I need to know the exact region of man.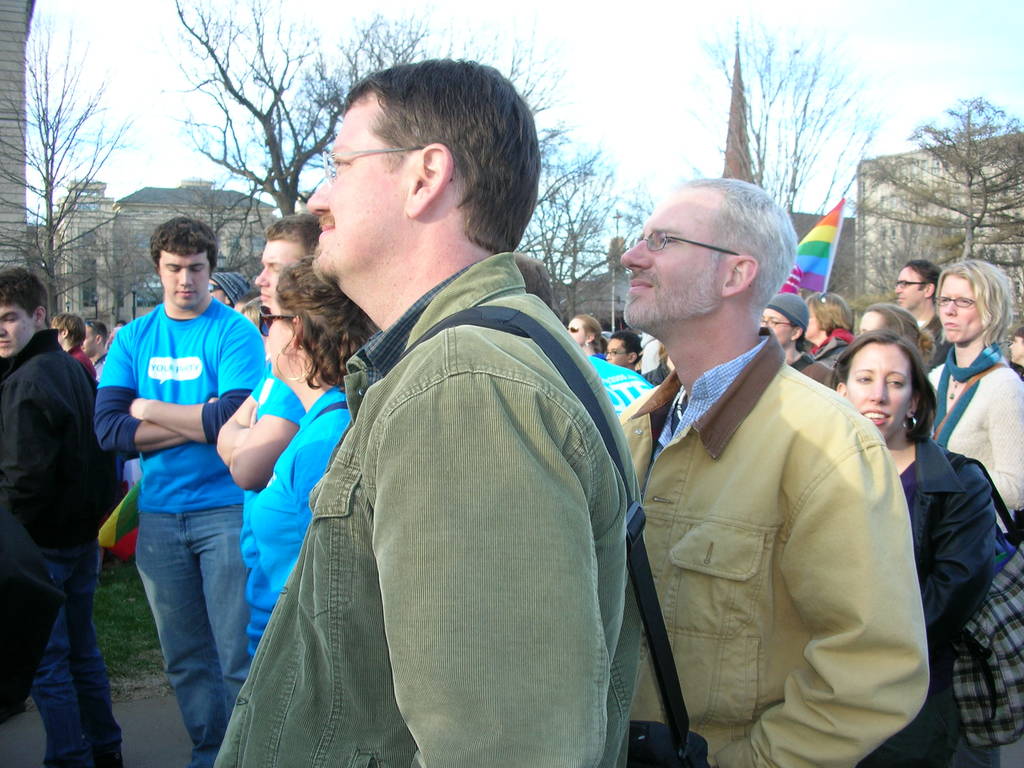
Region: (x1=895, y1=259, x2=945, y2=373).
